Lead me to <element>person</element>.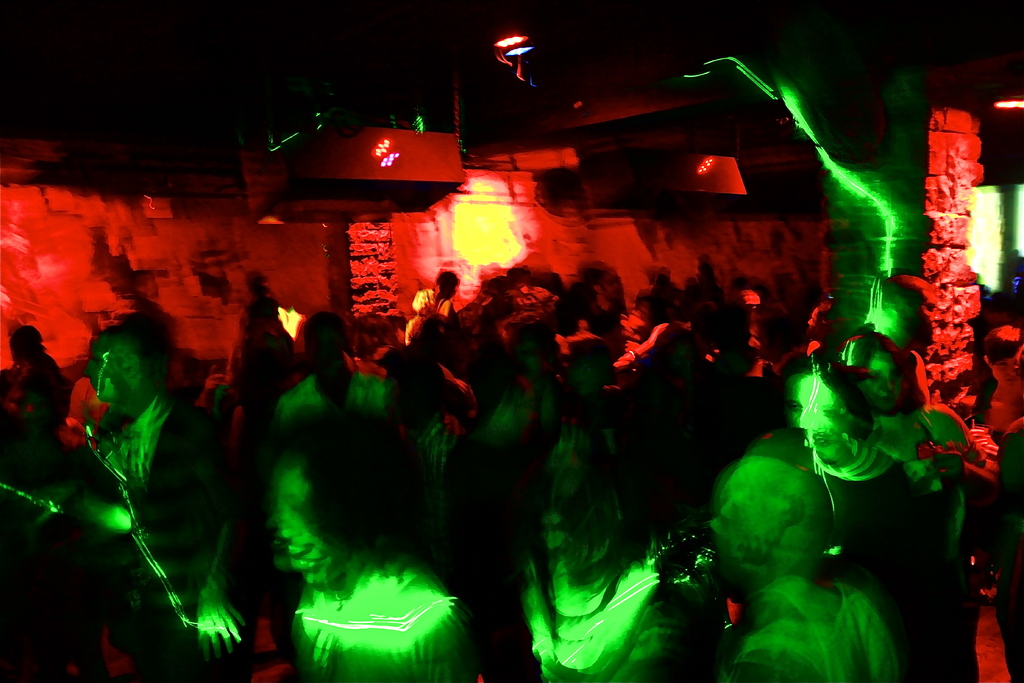
Lead to Rect(714, 463, 895, 682).
